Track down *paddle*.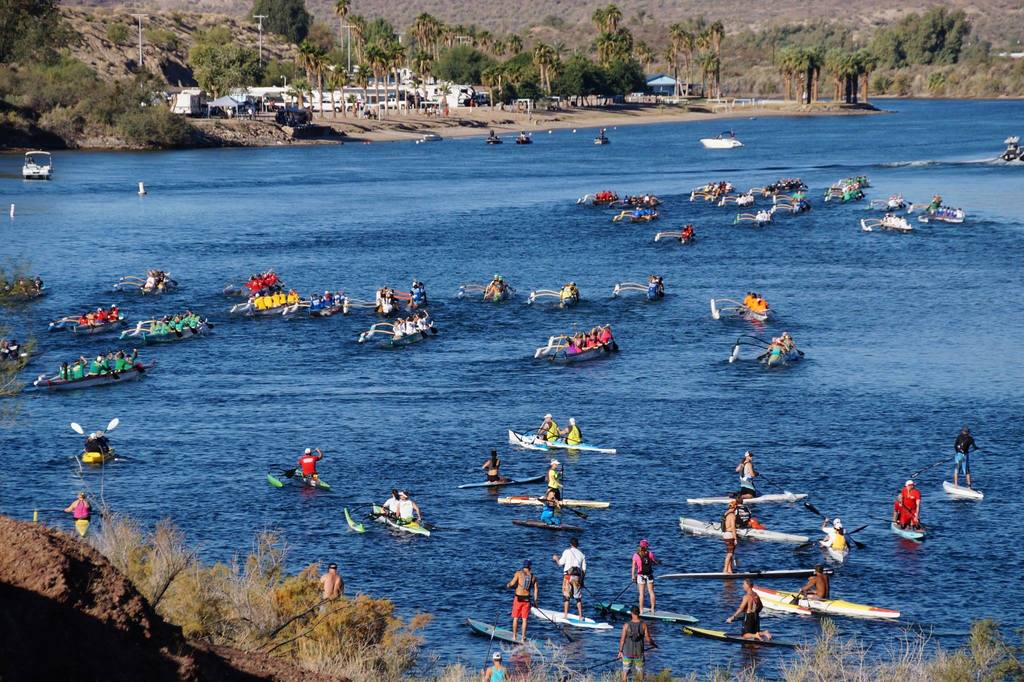
Tracked to 532:420:543:445.
